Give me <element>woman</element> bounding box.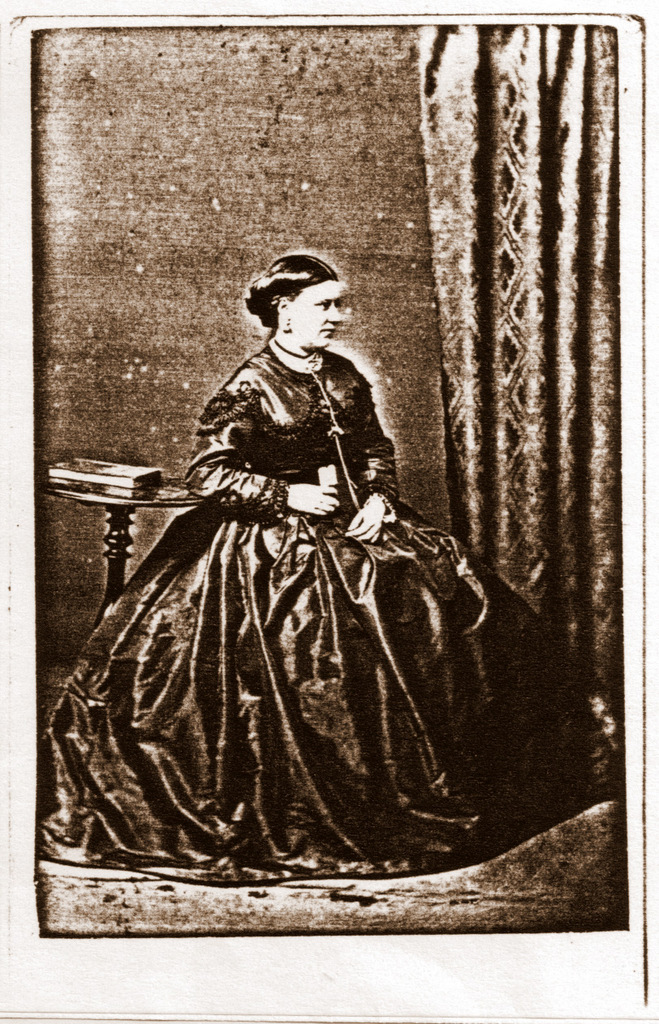
BBox(63, 233, 530, 849).
